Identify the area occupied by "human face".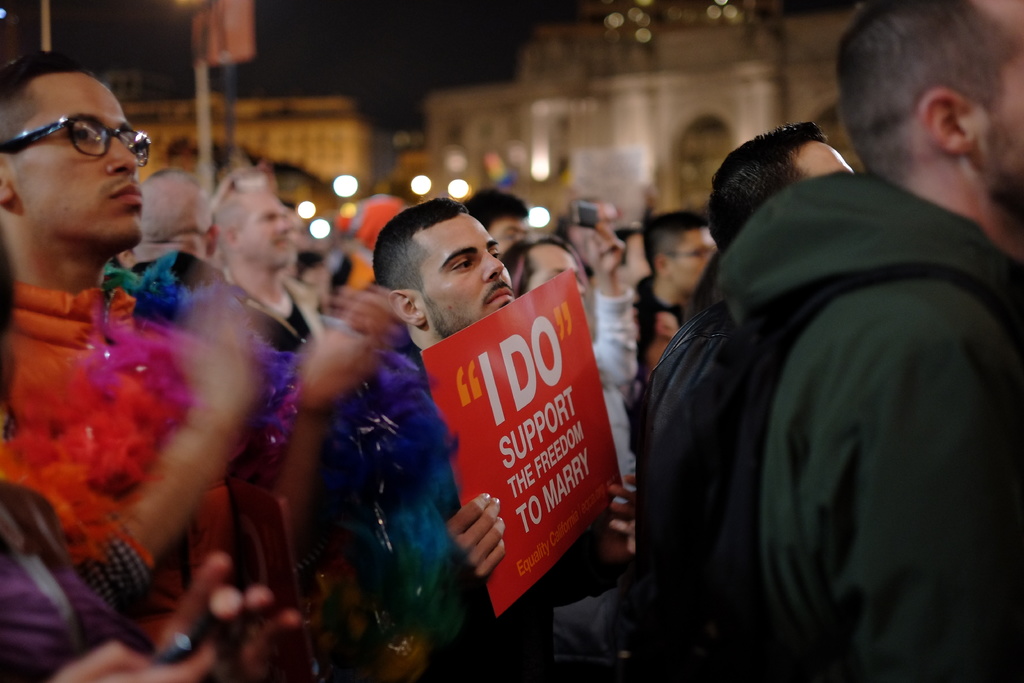
Area: bbox=(5, 67, 146, 250).
